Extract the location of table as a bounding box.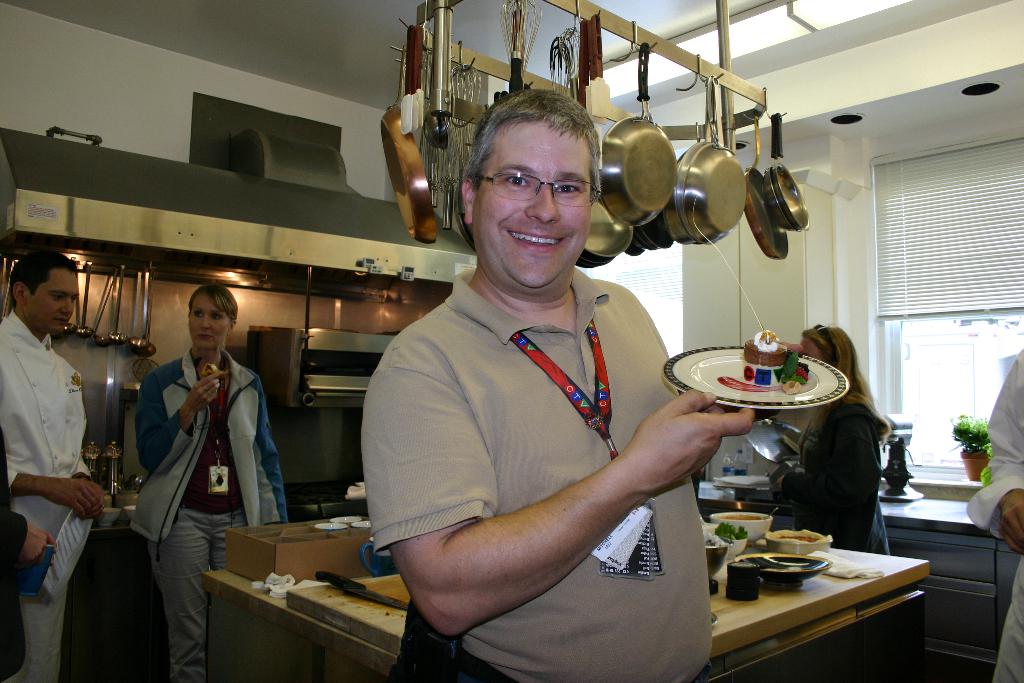
x1=198, y1=547, x2=933, y2=682.
